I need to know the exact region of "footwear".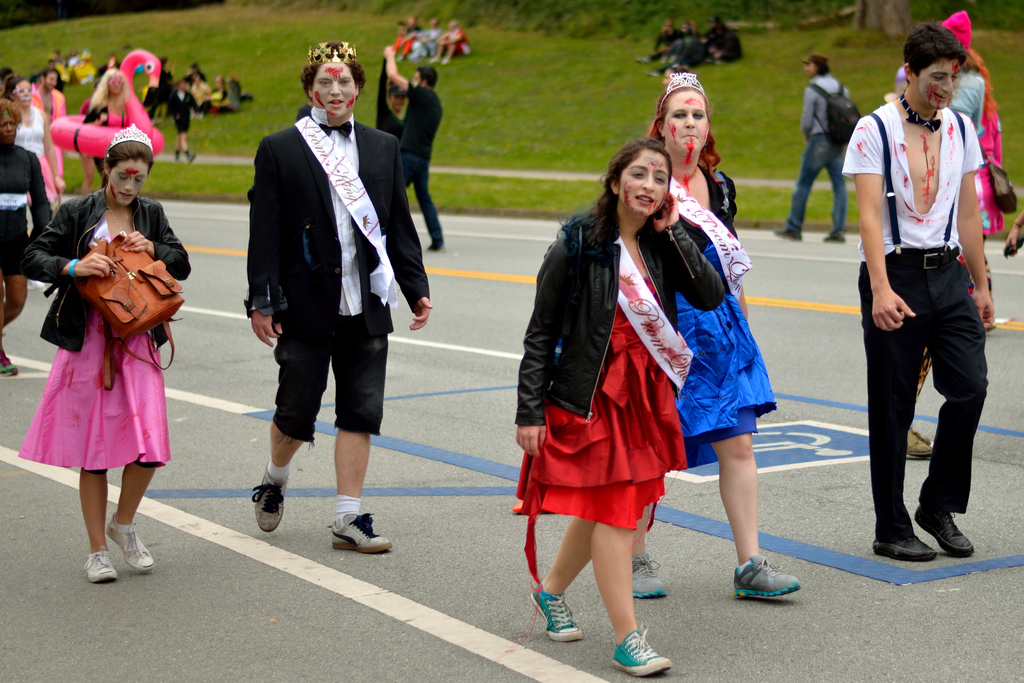
Region: {"x1": 252, "y1": 467, "x2": 292, "y2": 531}.
